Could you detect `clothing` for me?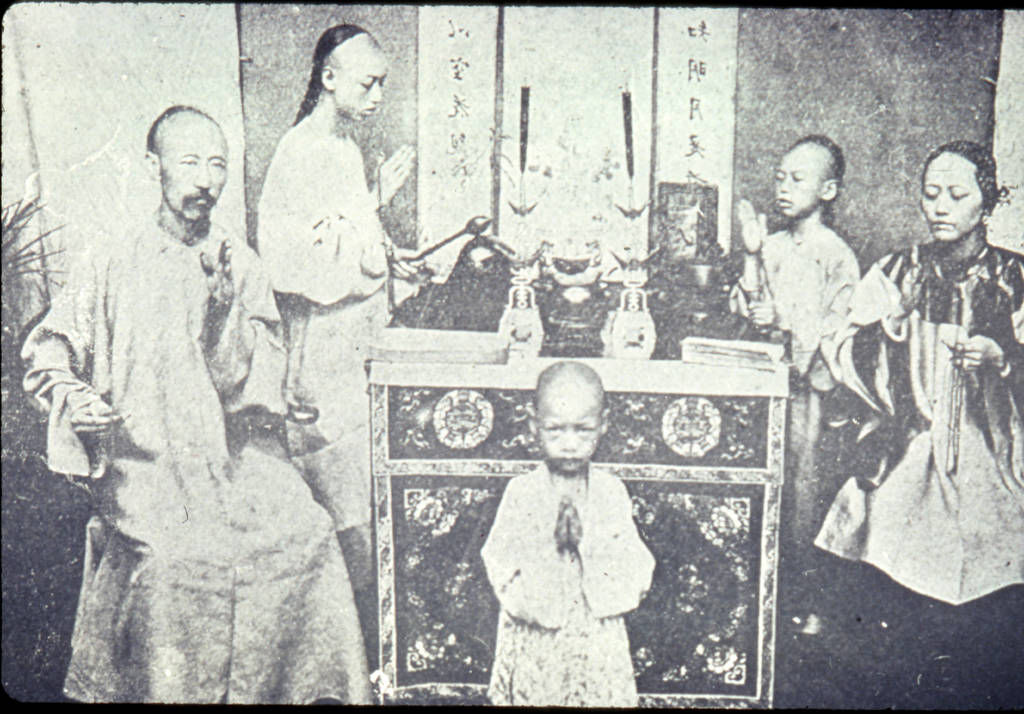
Detection result: 828 200 1017 601.
